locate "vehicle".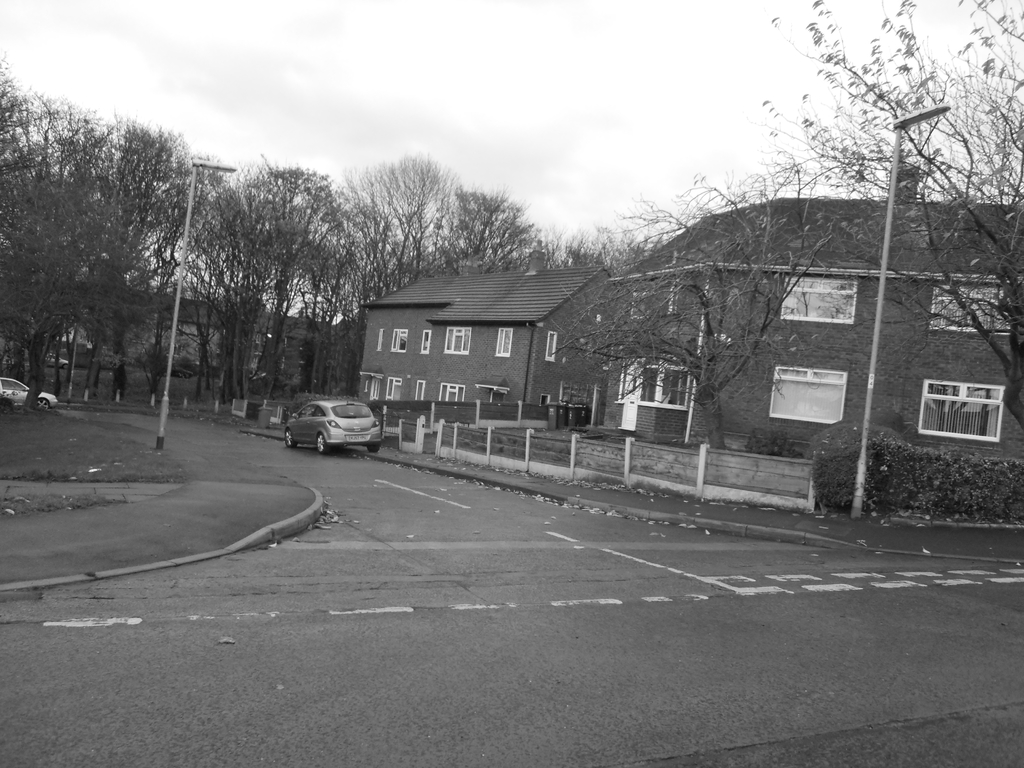
Bounding box: locate(284, 399, 383, 455).
